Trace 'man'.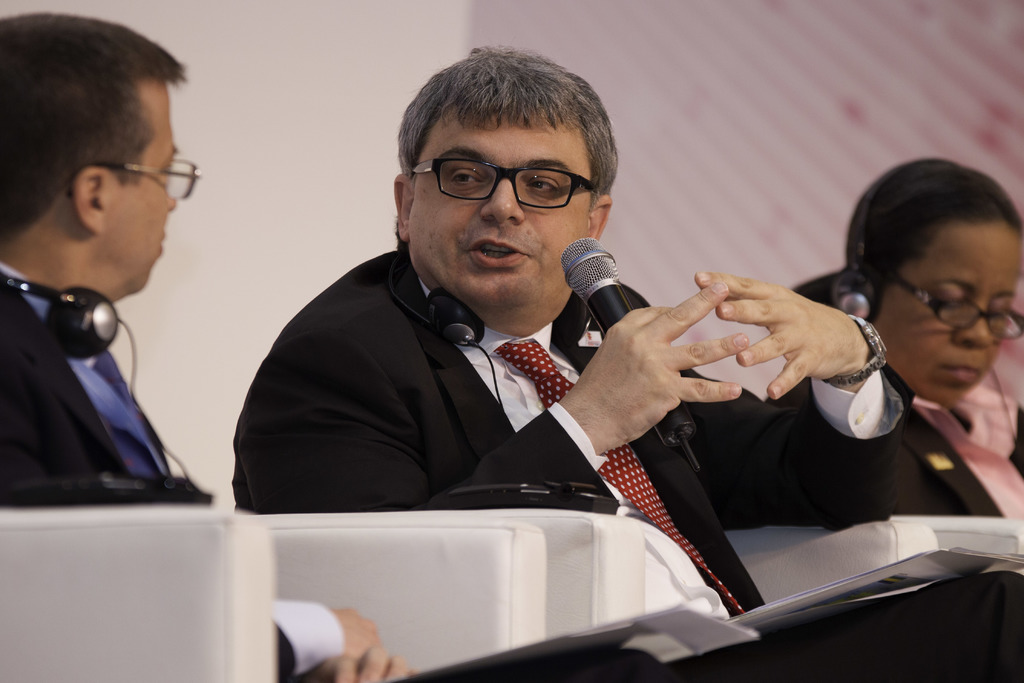
Traced to box(0, 10, 413, 682).
